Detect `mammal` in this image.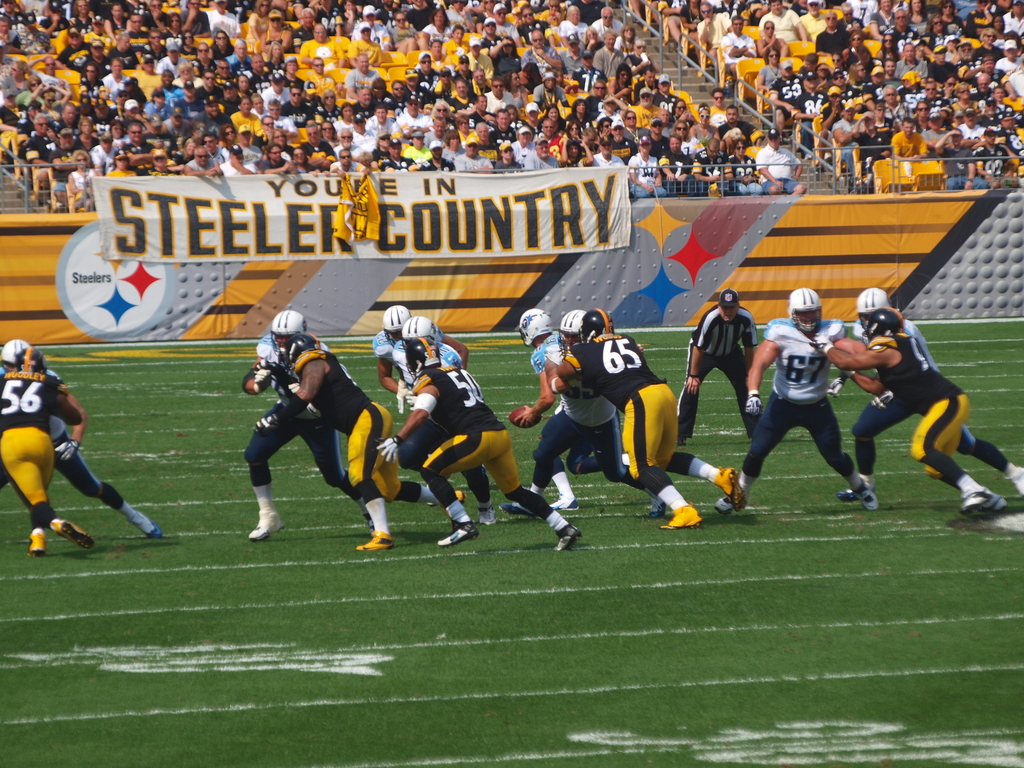
Detection: {"x1": 543, "y1": 310, "x2": 749, "y2": 534}.
